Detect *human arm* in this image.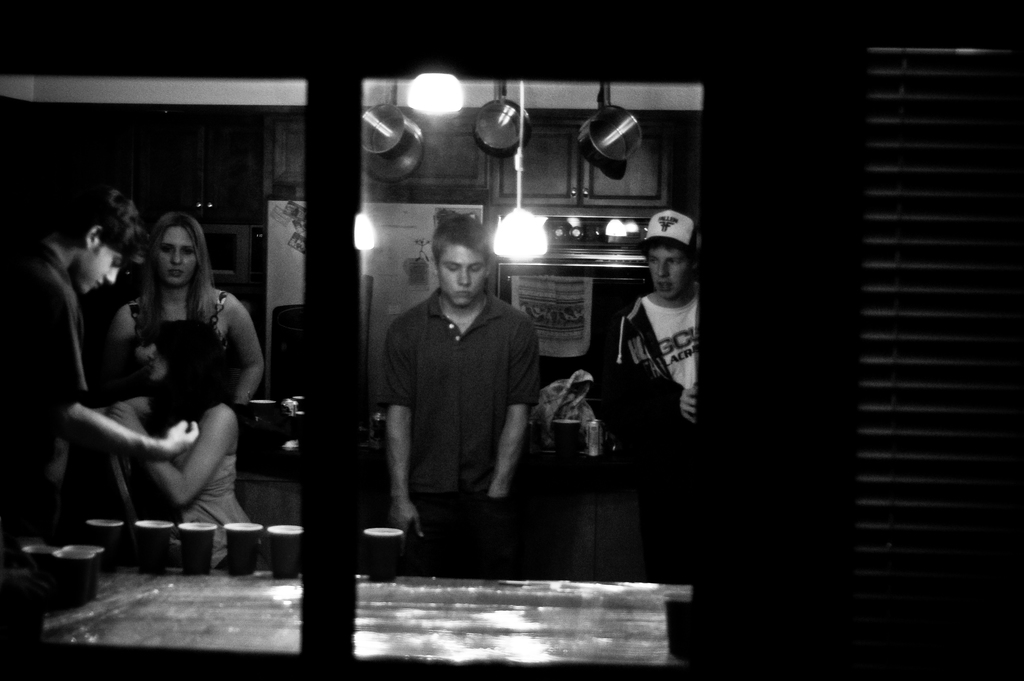
Detection: <box>61,389,168,445</box>.
